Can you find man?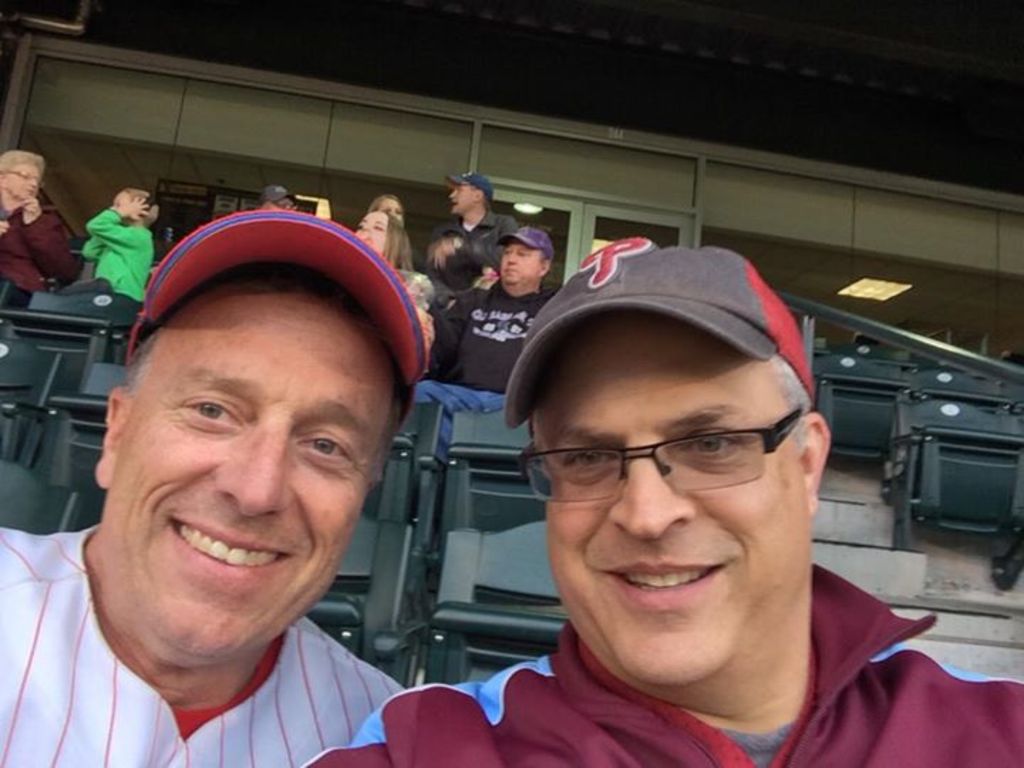
Yes, bounding box: rect(6, 196, 466, 762).
